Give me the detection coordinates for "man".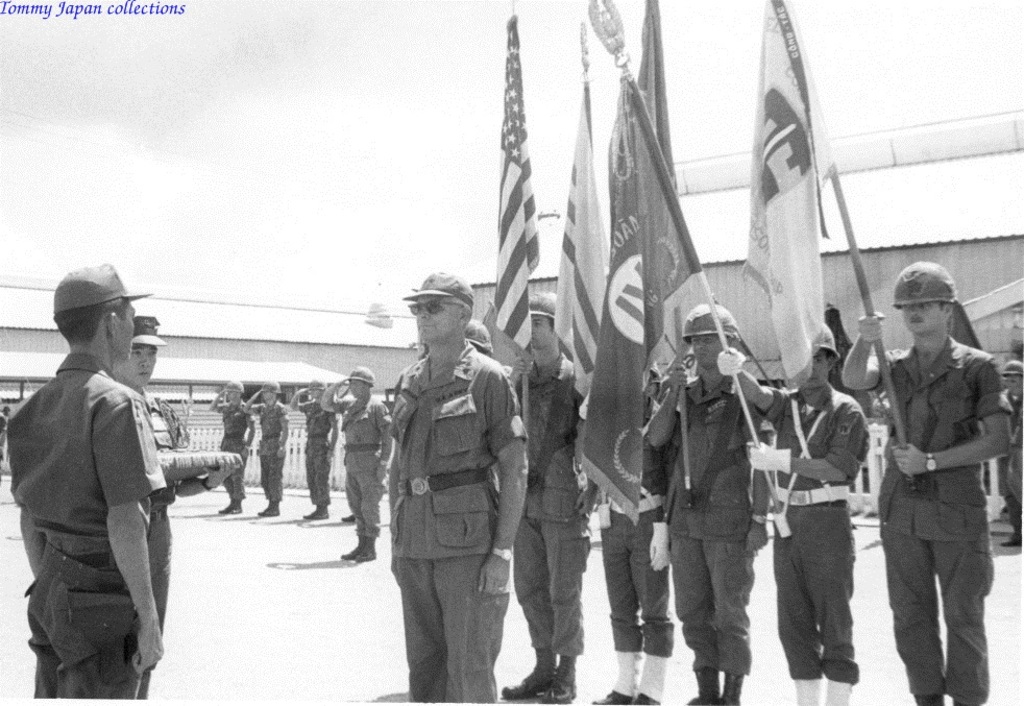
Rect(0, 404, 9, 474).
